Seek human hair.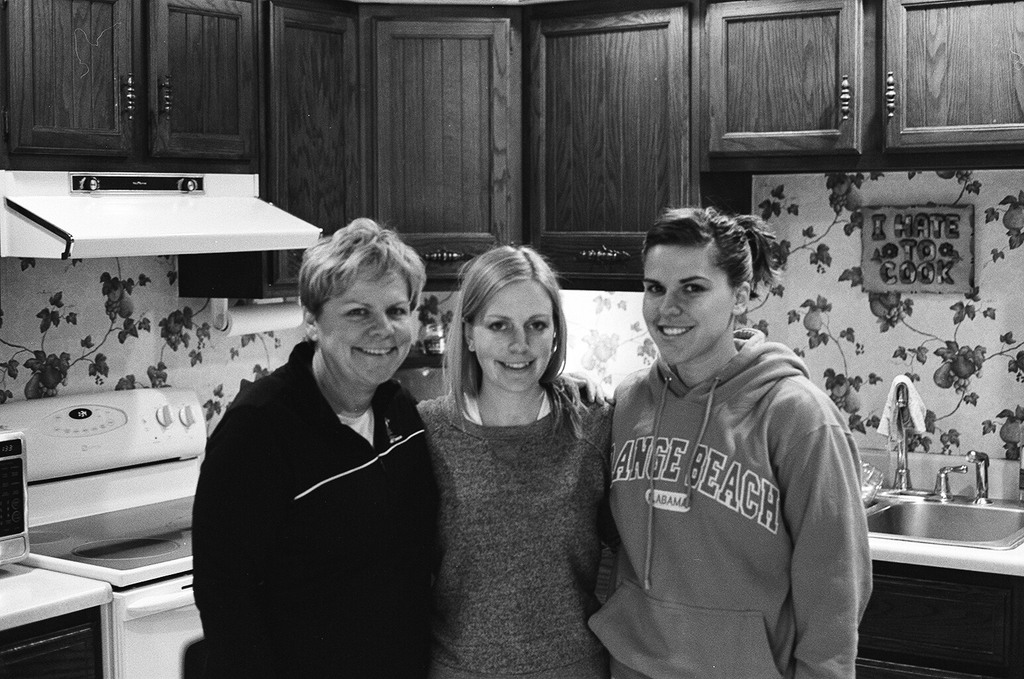
{"left": 636, "top": 203, "right": 785, "bottom": 298}.
